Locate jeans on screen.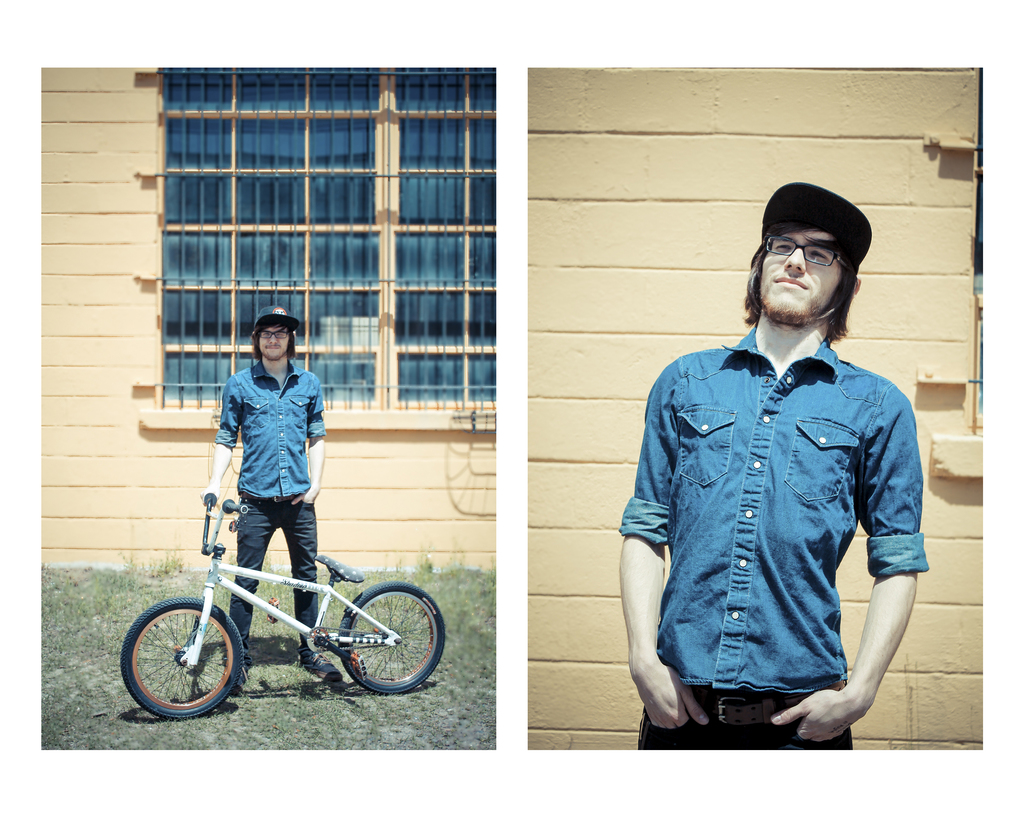
On screen at [left=238, top=494, right=323, bottom=676].
